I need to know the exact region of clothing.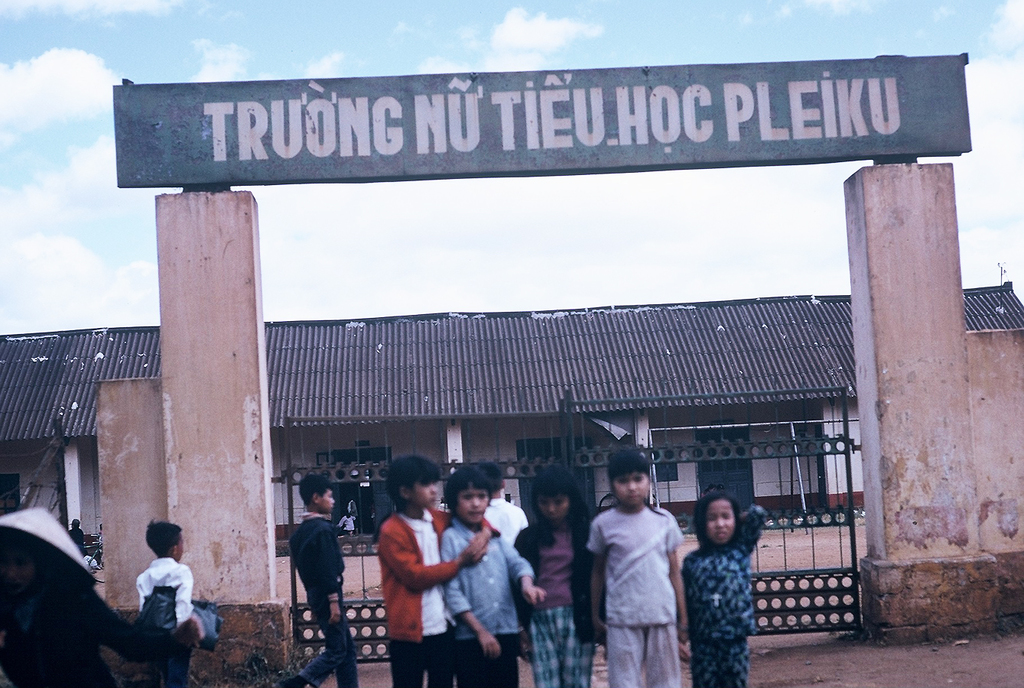
Region: (x1=381, y1=507, x2=509, y2=687).
